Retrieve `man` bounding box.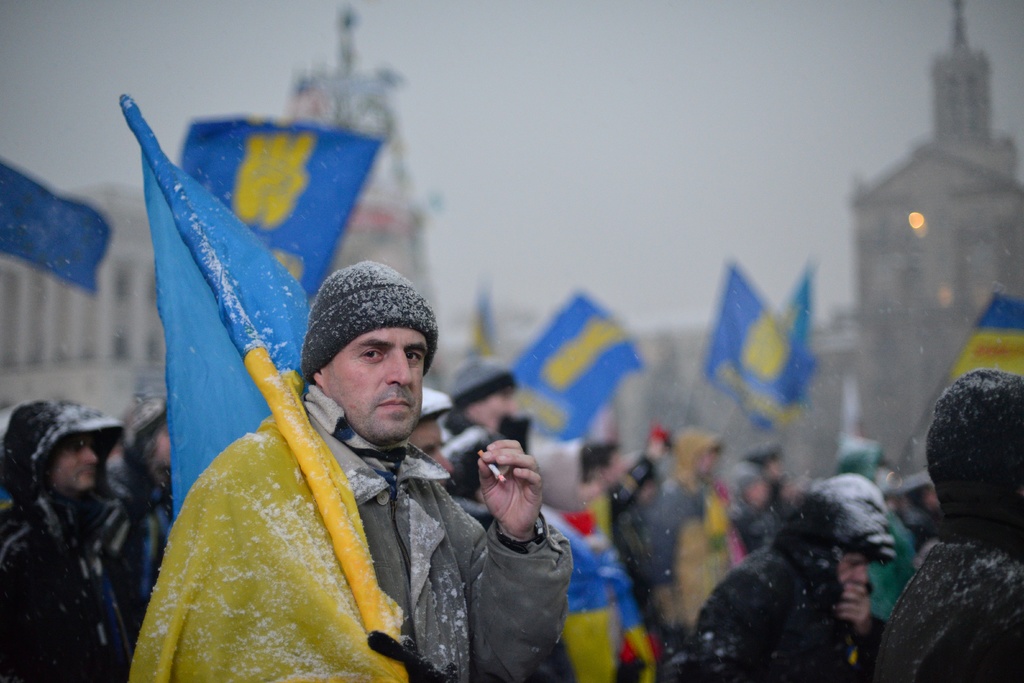
Bounding box: {"x1": 150, "y1": 247, "x2": 520, "y2": 668}.
